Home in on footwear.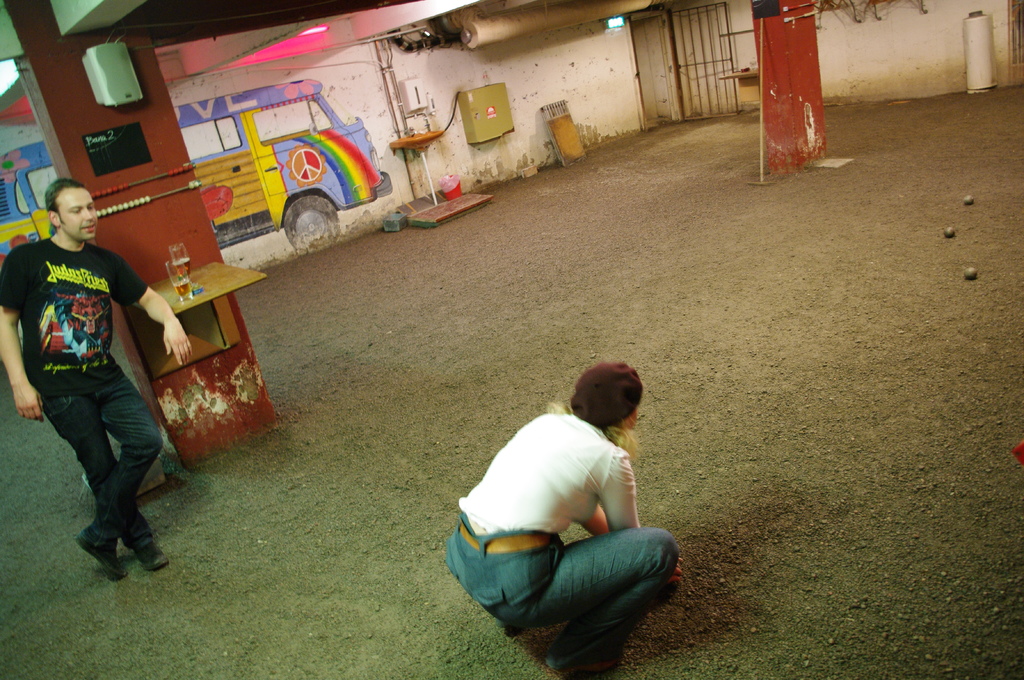
Homed in at box(138, 542, 172, 571).
